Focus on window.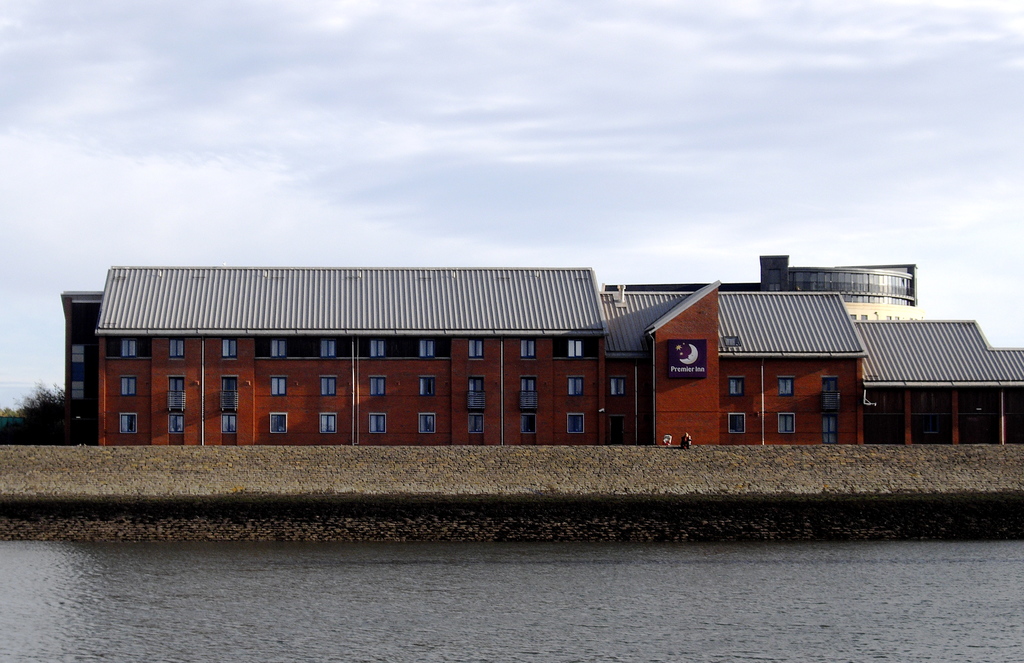
Focused at {"x1": 166, "y1": 376, "x2": 188, "y2": 411}.
